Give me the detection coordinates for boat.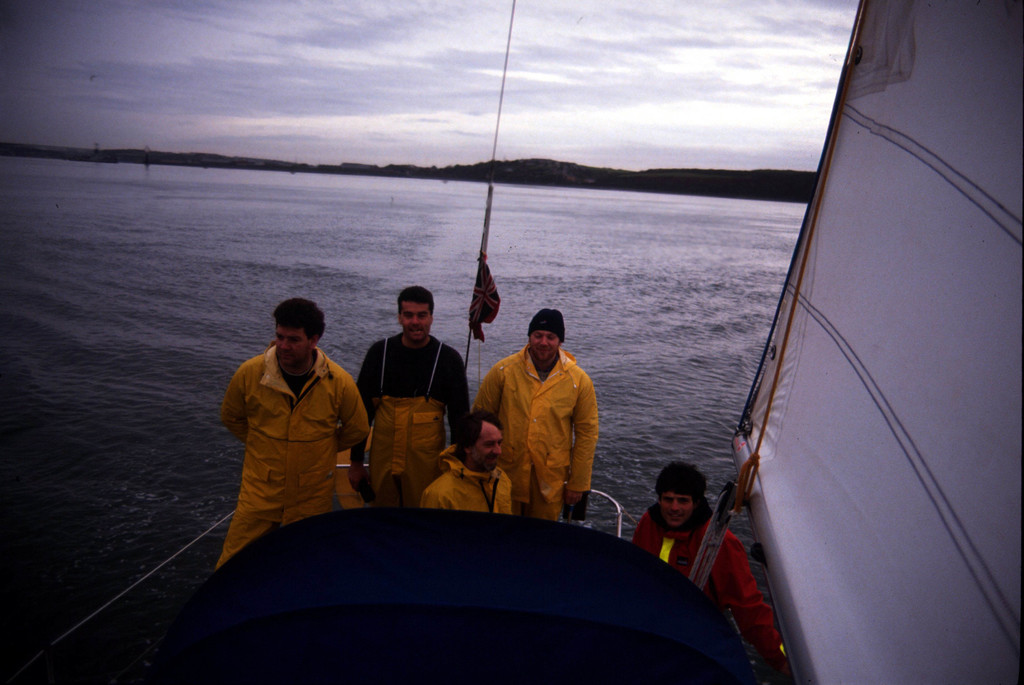
[0,6,1023,684].
